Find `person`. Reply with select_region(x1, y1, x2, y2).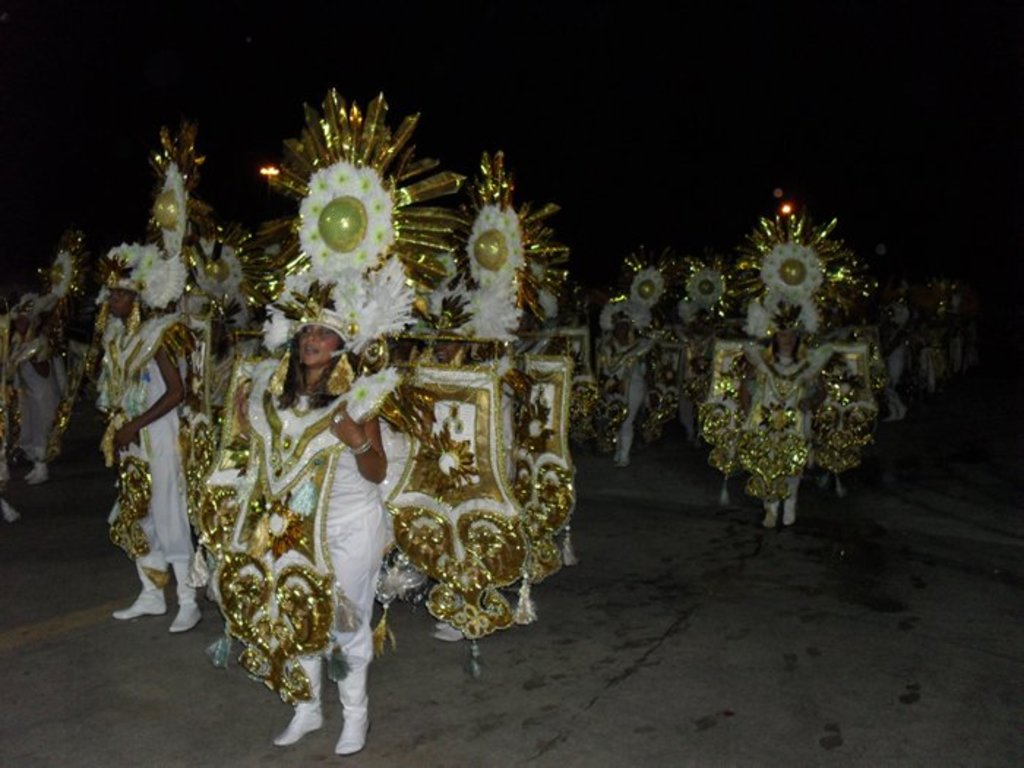
select_region(205, 72, 451, 756).
